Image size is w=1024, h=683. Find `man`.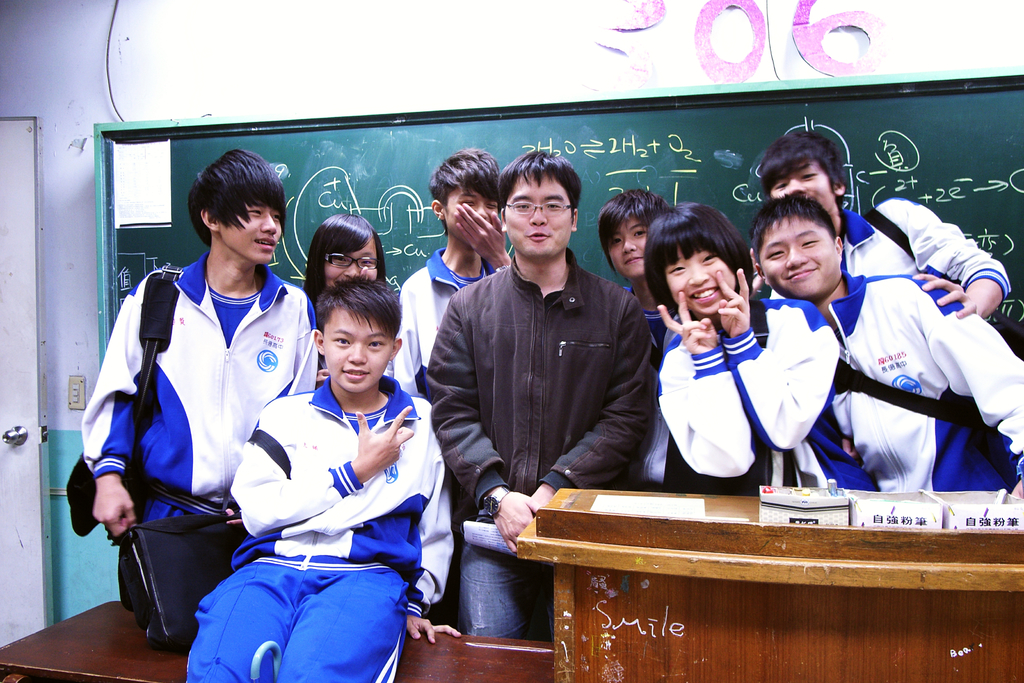
(left=185, top=270, right=456, bottom=682).
